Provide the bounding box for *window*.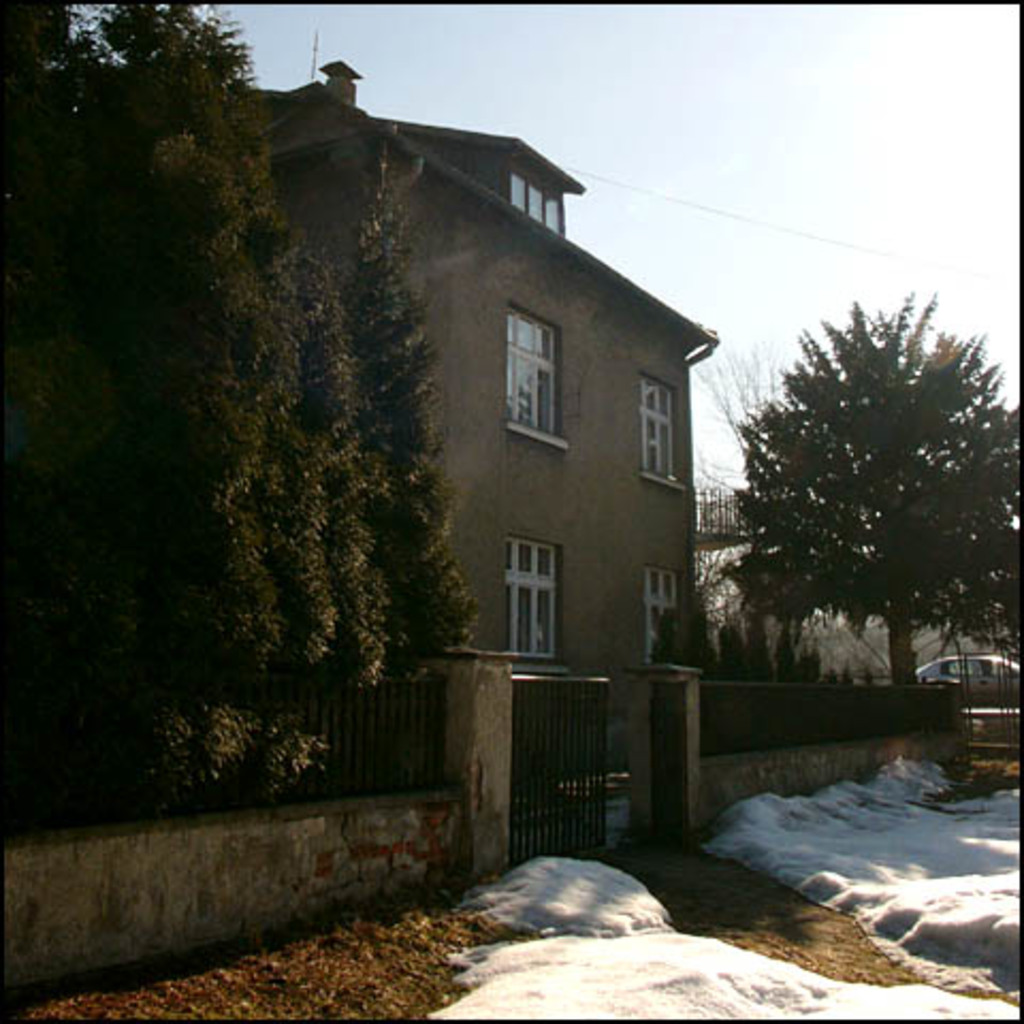
[646, 563, 681, 666].
